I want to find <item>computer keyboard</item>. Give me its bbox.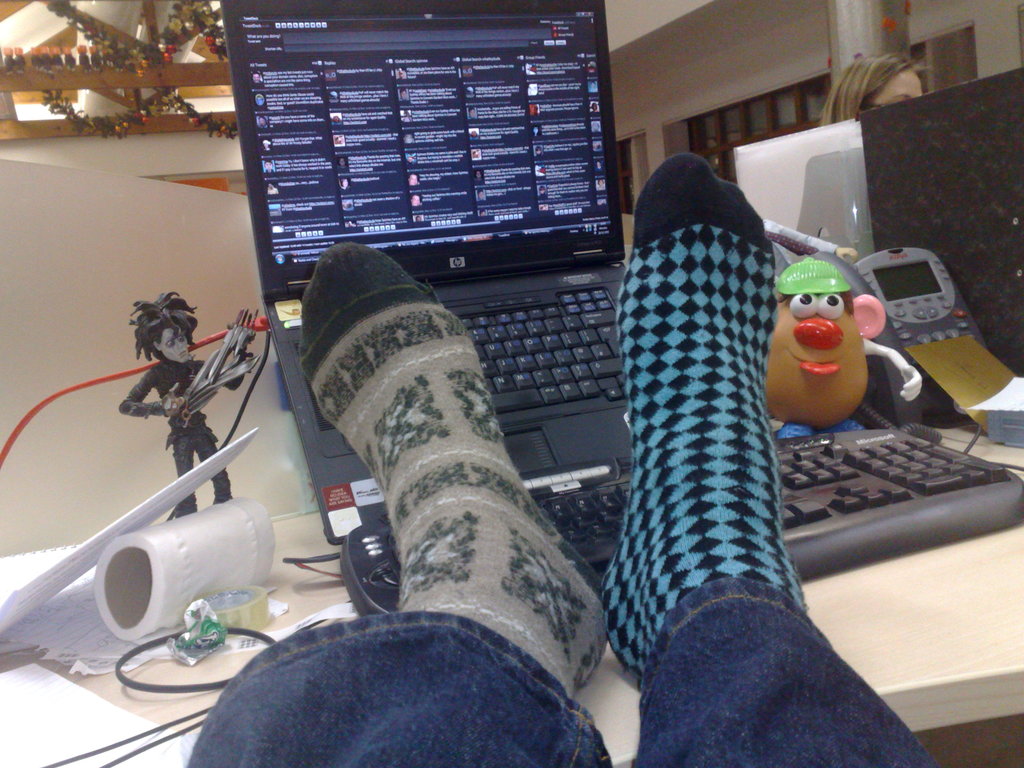
293, 280, 625, 430.
